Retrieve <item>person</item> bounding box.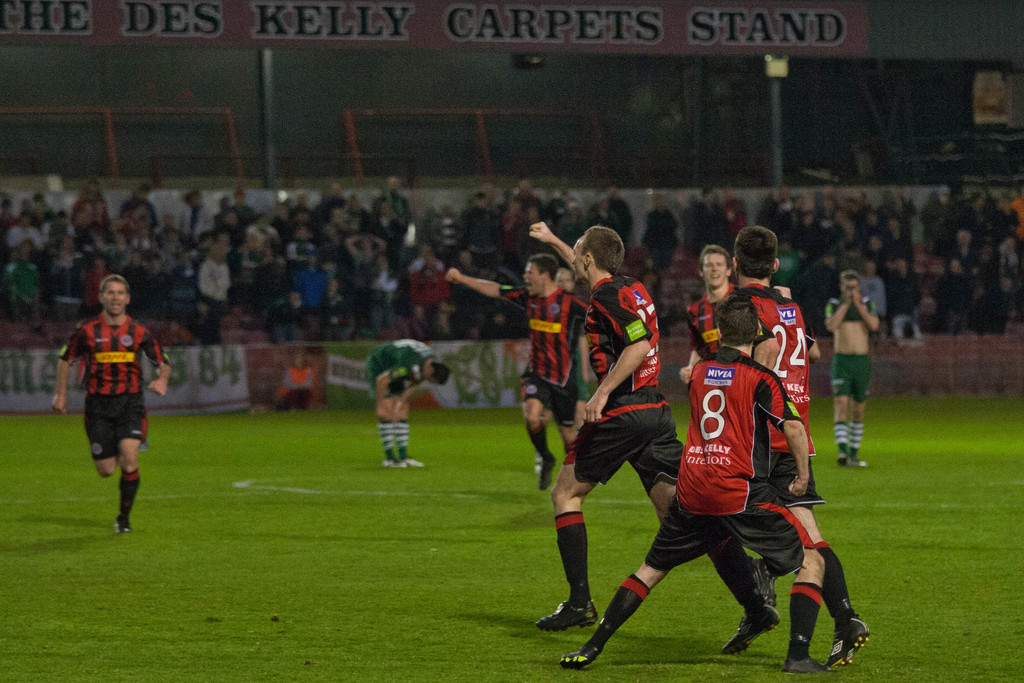
Bounding box: [447,251,593,492].
